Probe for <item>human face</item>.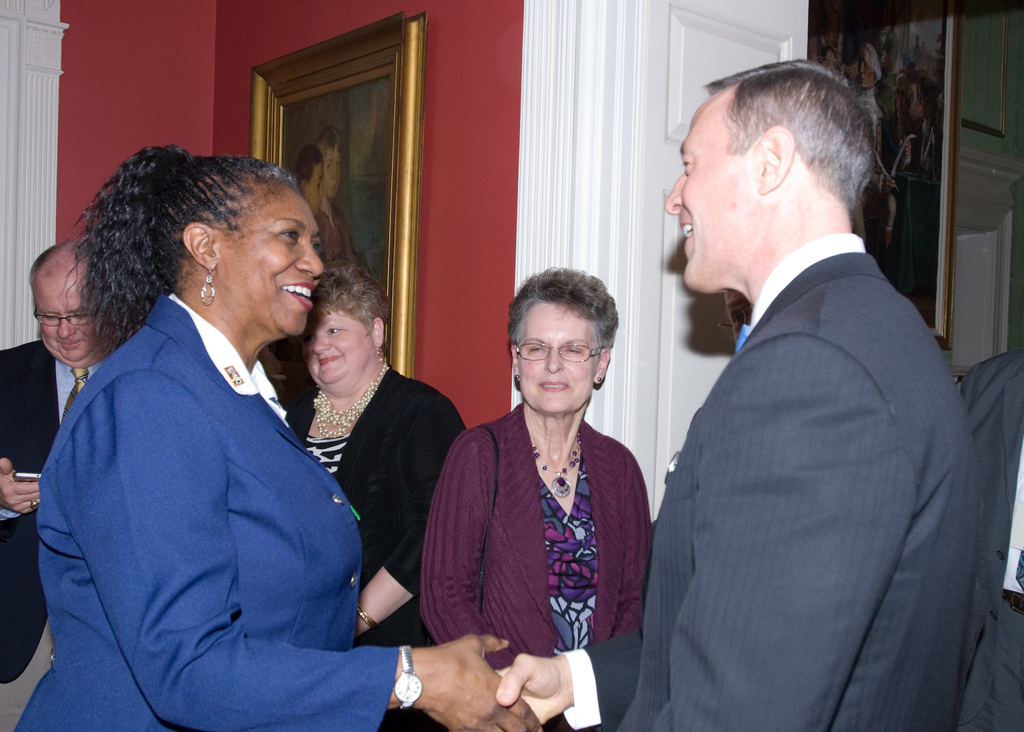
Probe result: (520, 300, 600, 412).
